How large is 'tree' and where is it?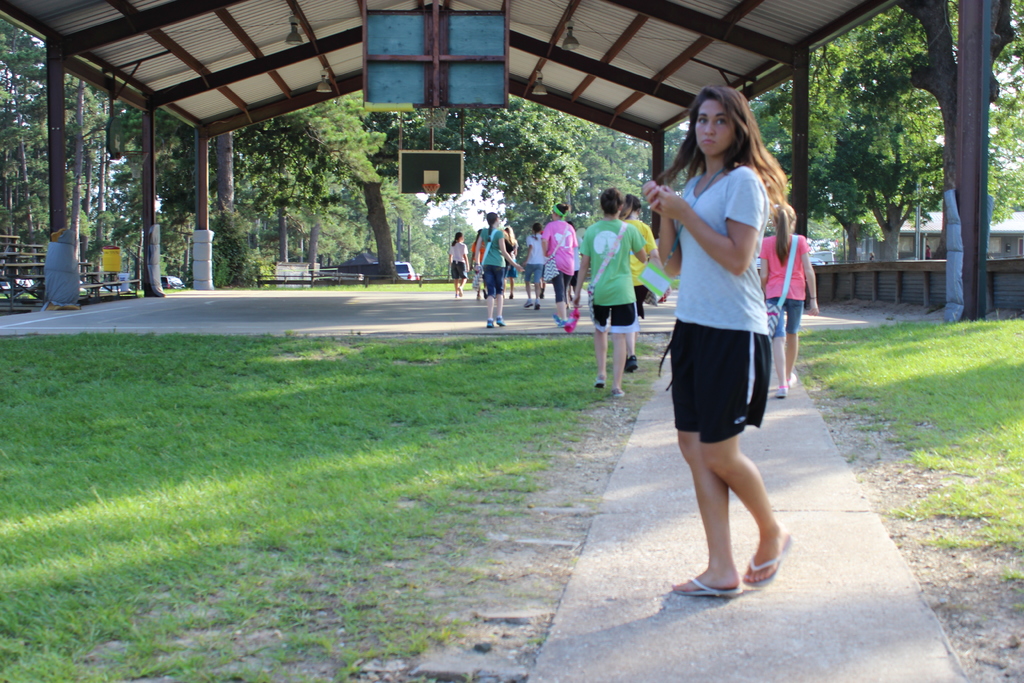
Bounding box: [left=774, top=0, right=1023, bottom=266].
